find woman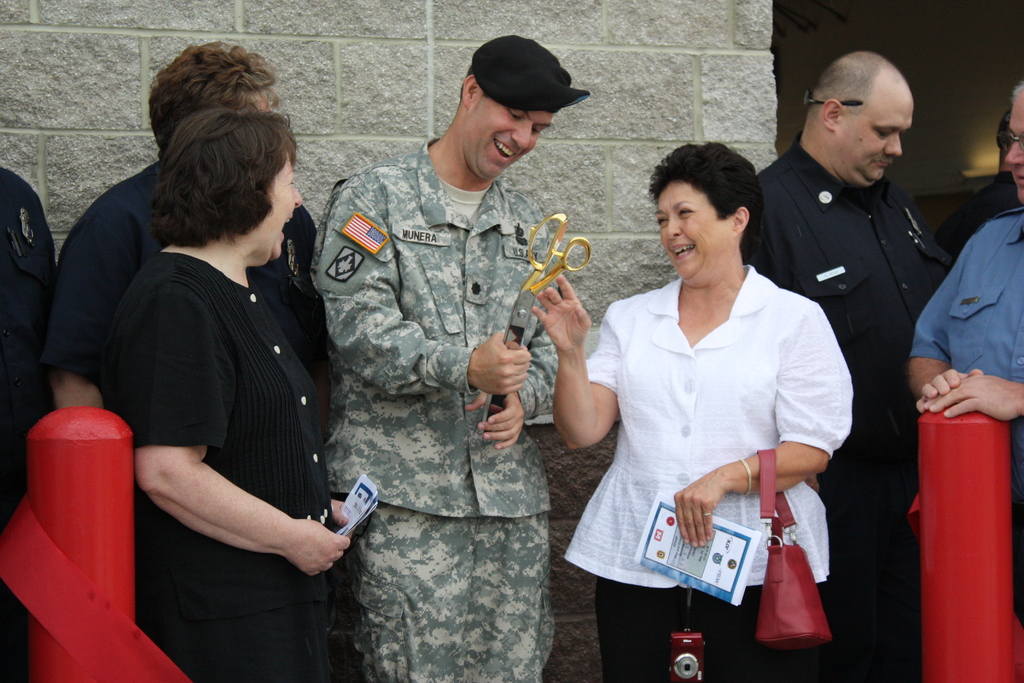
<box>98,103,378,682</box>
